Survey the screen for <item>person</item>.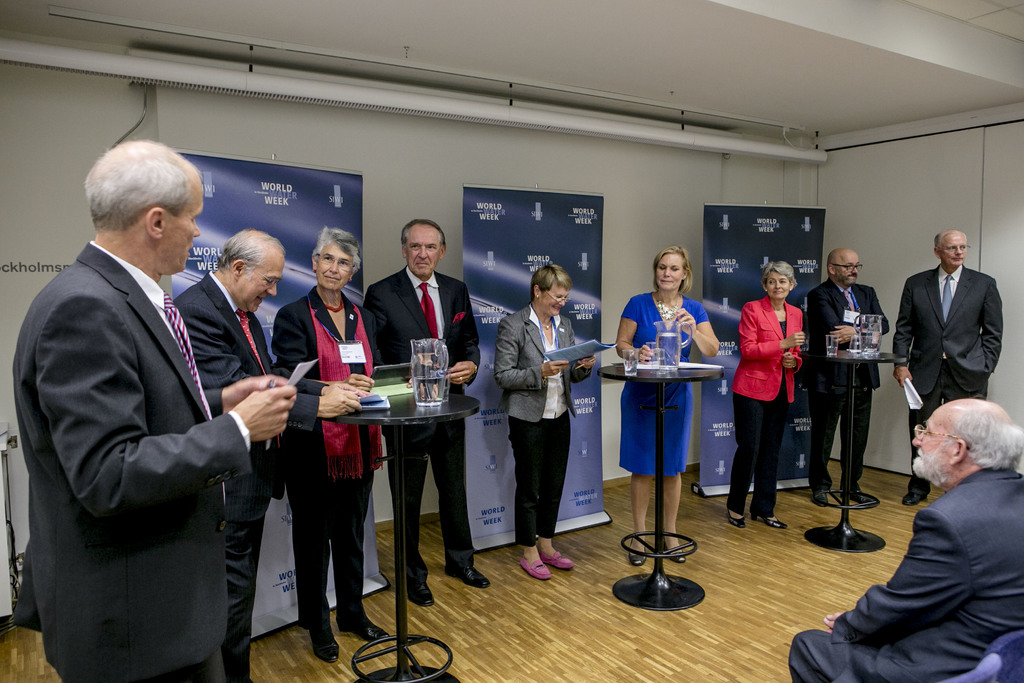
Survey found: left=896, top=235, right=1007, bottom=500.
